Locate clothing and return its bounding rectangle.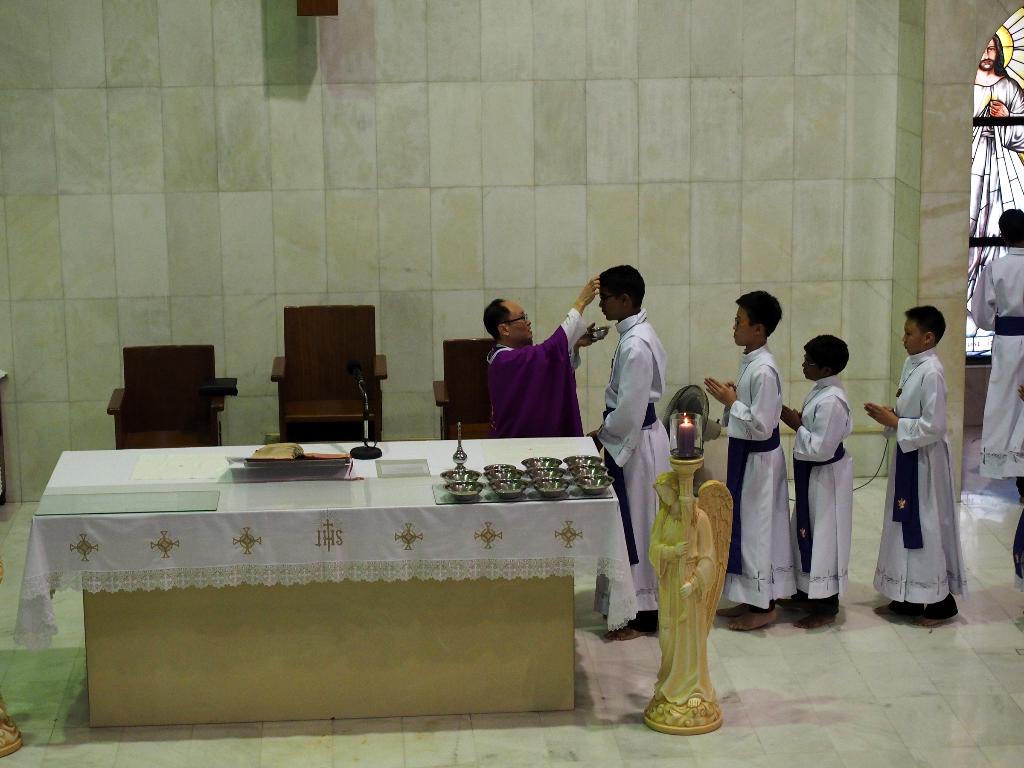
[969, 241, 1023, 481].
